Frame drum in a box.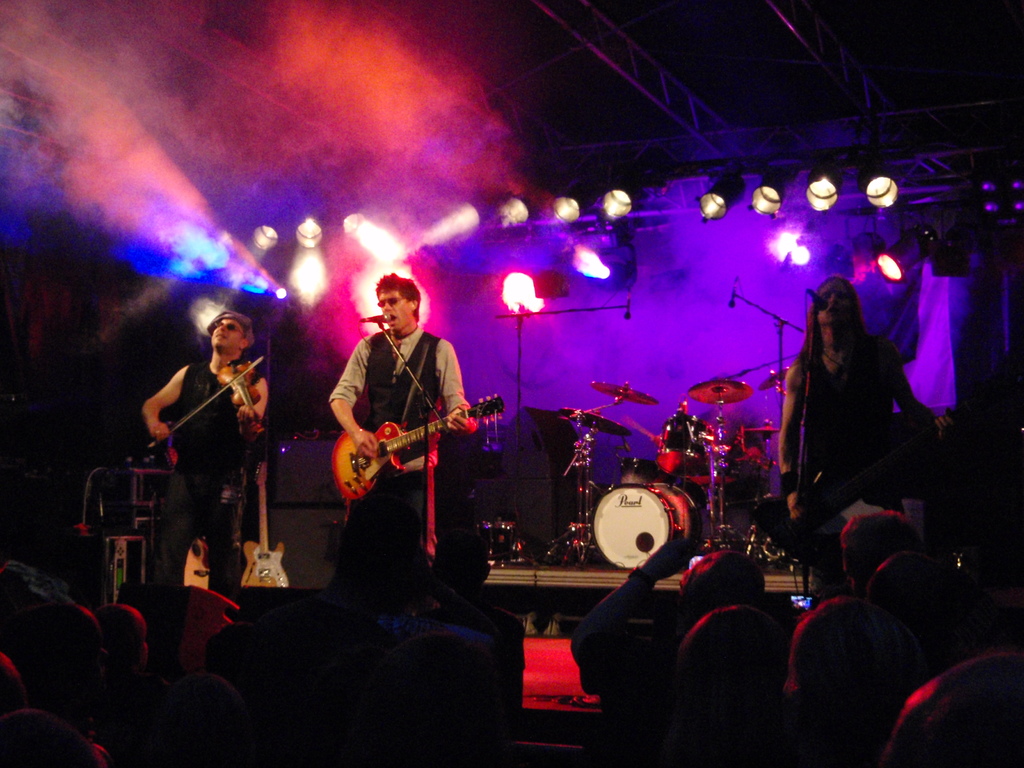
crop(658, 416, 708, 466).
